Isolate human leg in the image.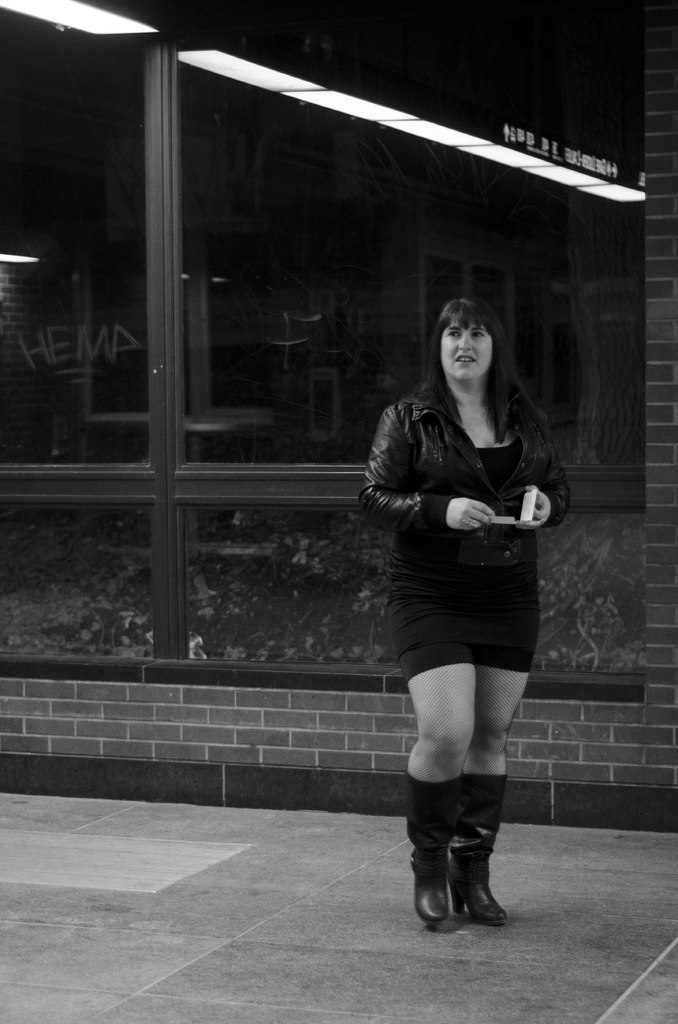
Isolated region: 375 566 469 921.
